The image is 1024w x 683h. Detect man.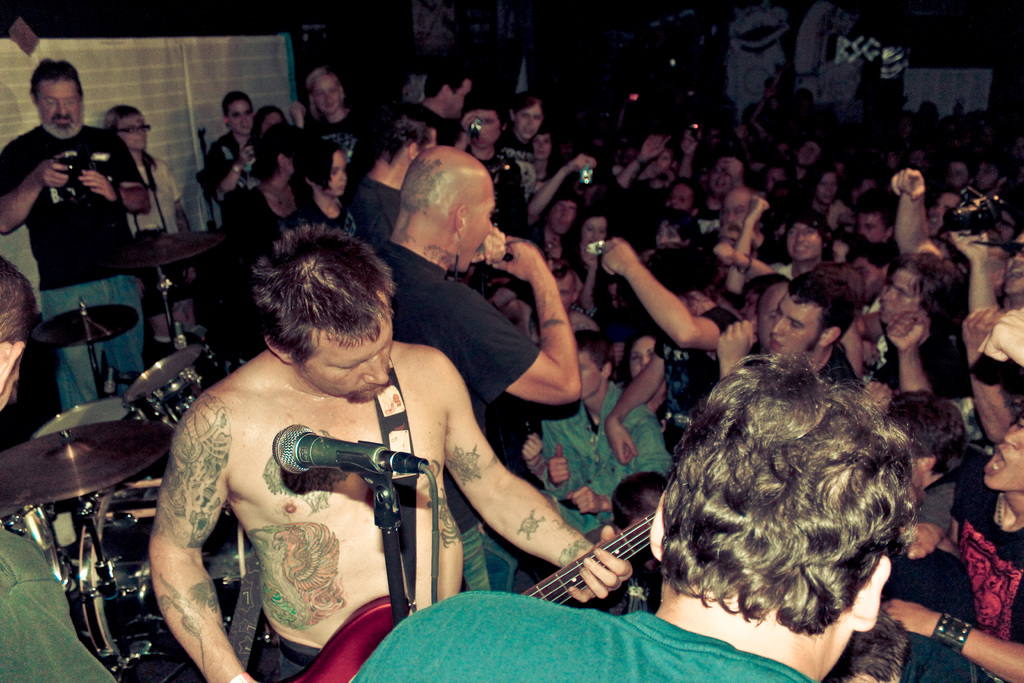
Detection: [left=353, top=140, right=590, bottom=593].
